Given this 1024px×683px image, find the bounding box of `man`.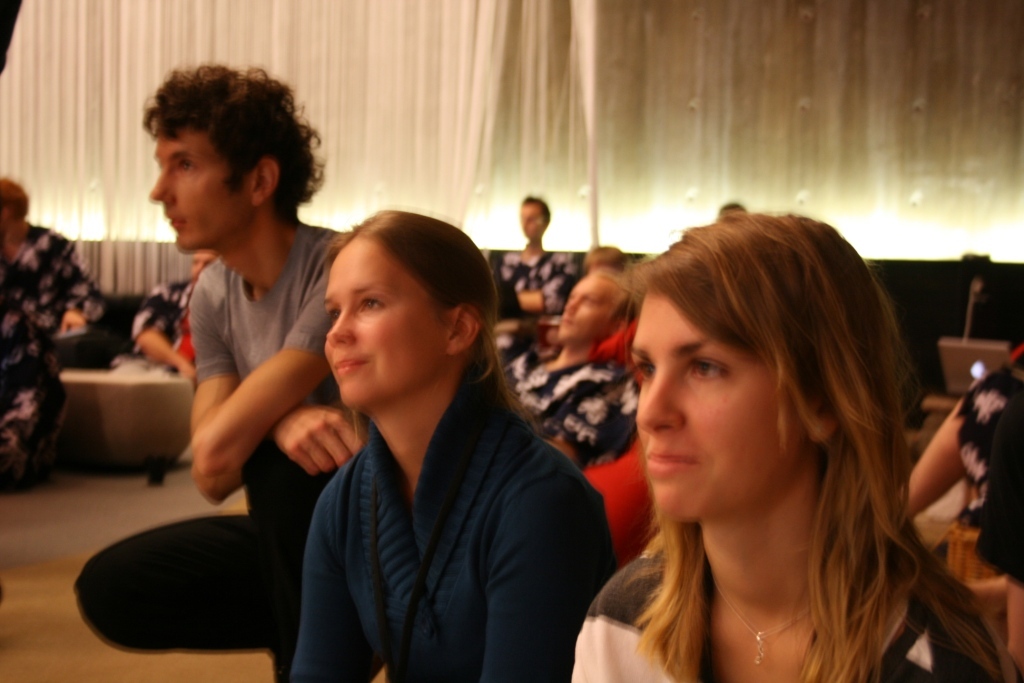
0/171/107/482.
